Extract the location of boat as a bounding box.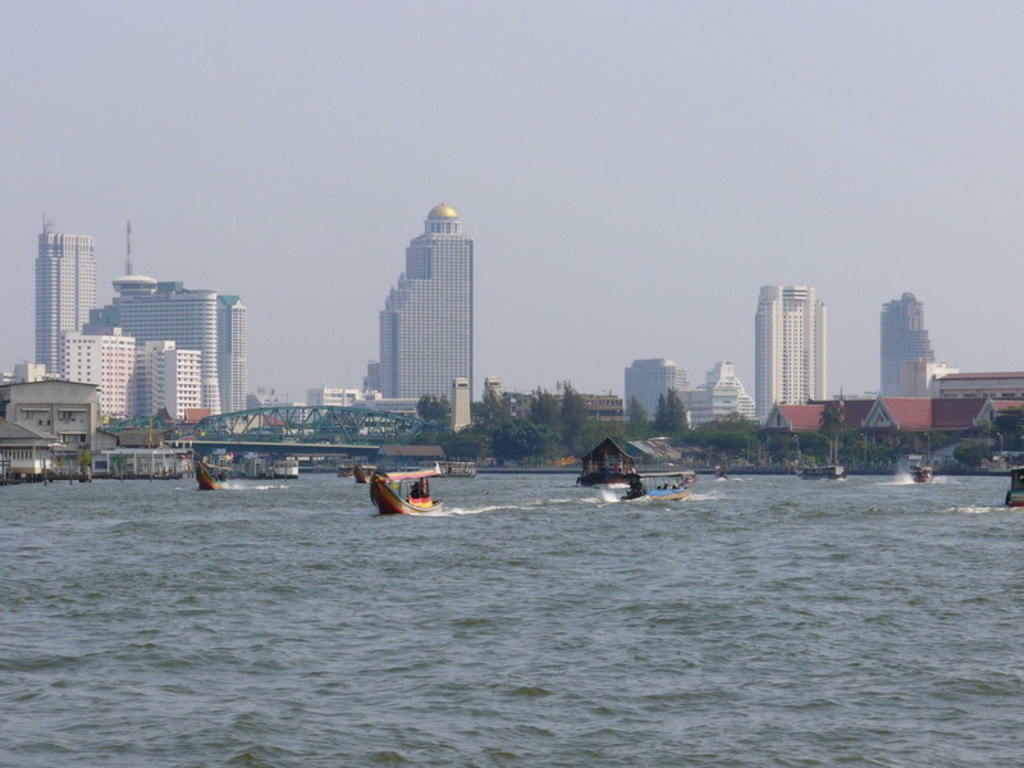
(573,434,646,503).
